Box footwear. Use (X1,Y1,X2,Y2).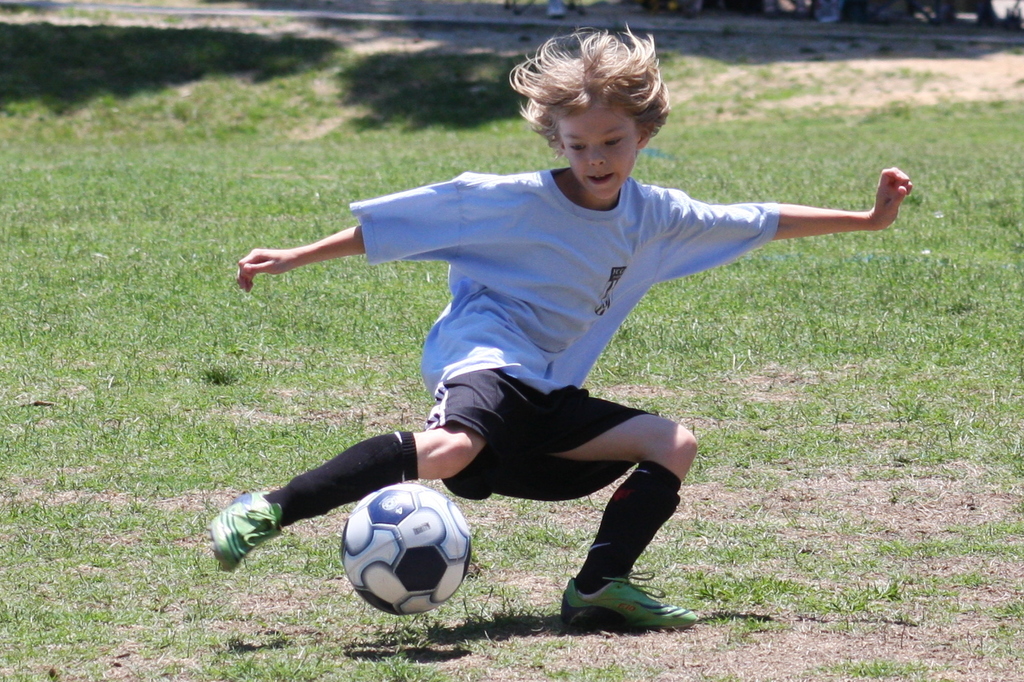
(557,570,696,627).
